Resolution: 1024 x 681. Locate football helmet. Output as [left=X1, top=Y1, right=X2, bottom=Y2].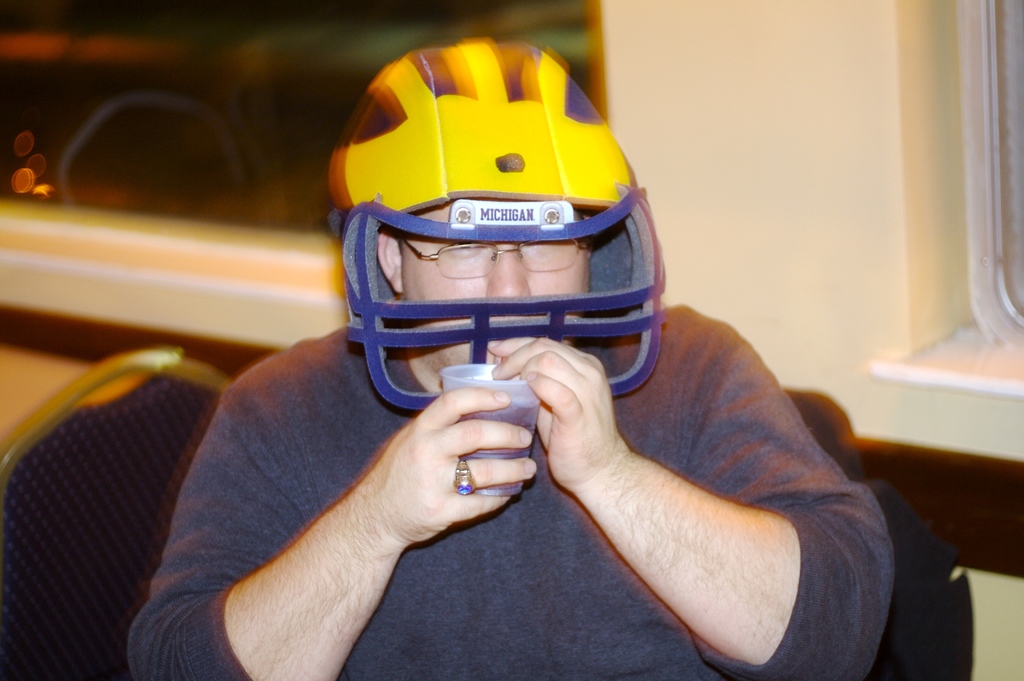
[left=330, top=62, right=674, bottom=432].
